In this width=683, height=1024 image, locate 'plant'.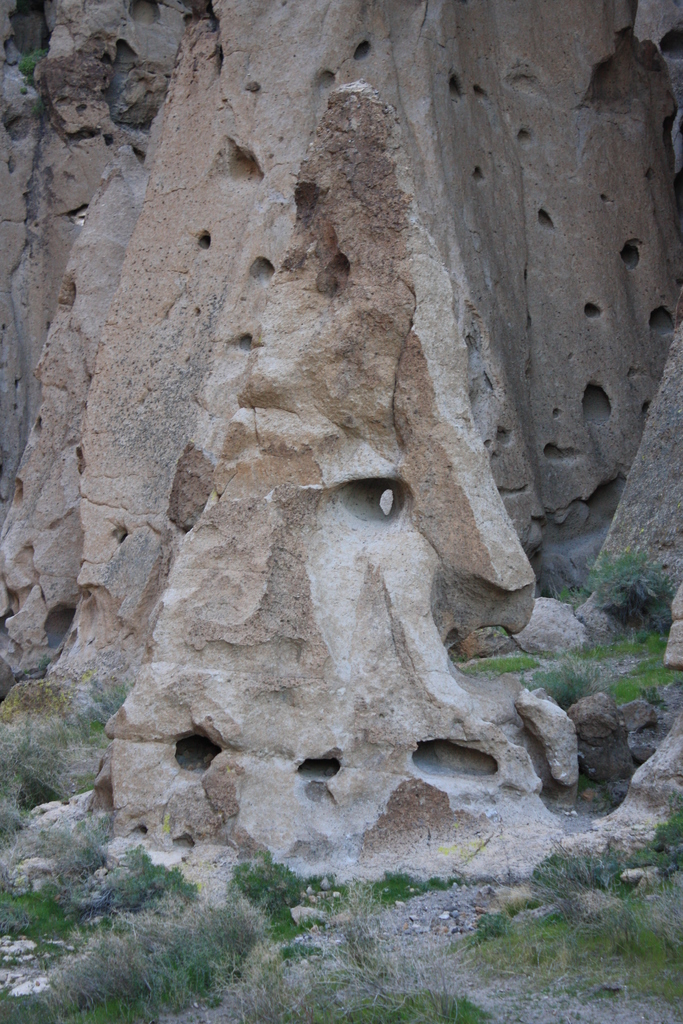
Bounding box: [19, 39, 44, 83].
